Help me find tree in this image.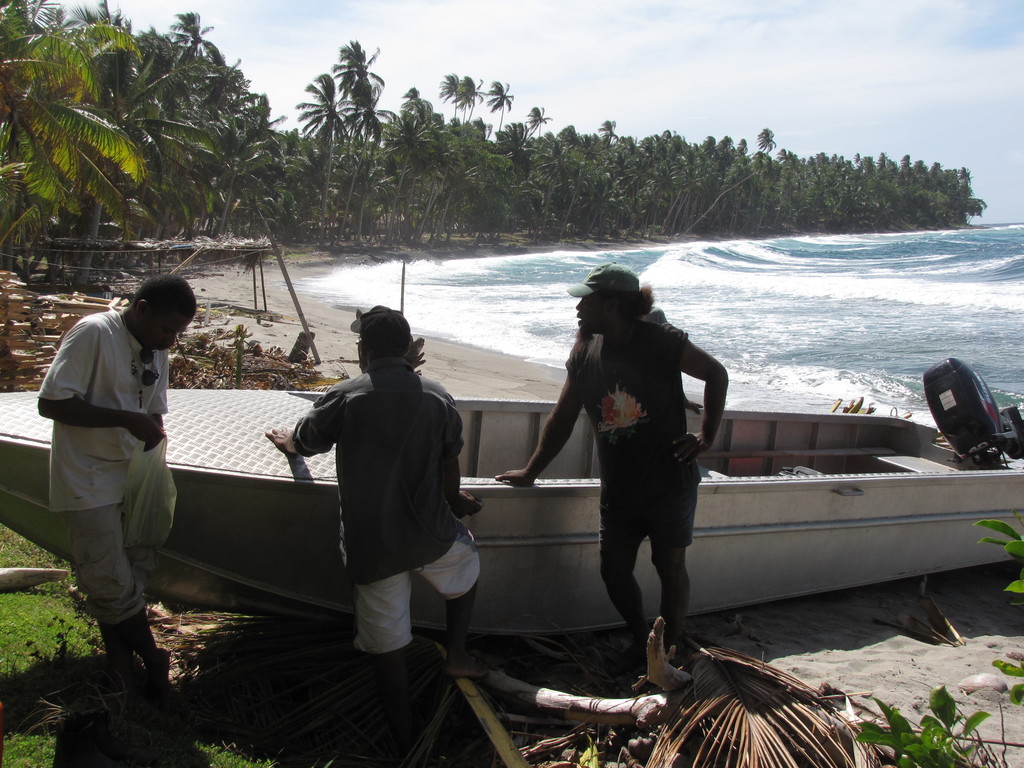
Found it: BBox(262, 131, 313, 244).
